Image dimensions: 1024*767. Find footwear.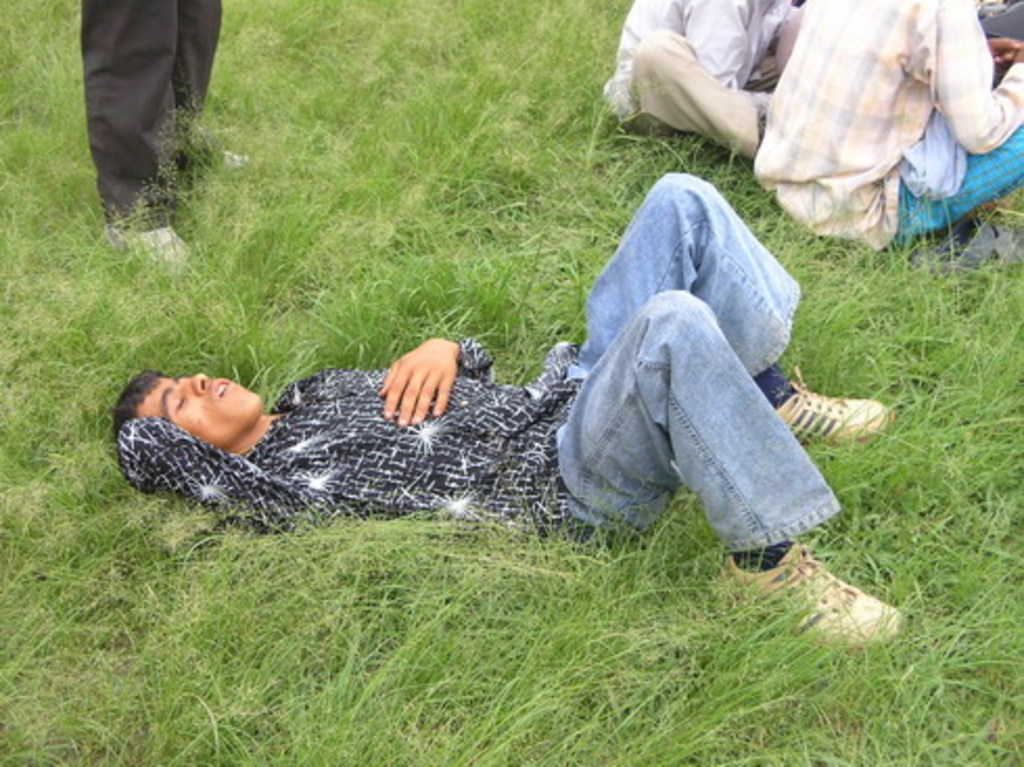
rect(905, 215, 1022, 274).
